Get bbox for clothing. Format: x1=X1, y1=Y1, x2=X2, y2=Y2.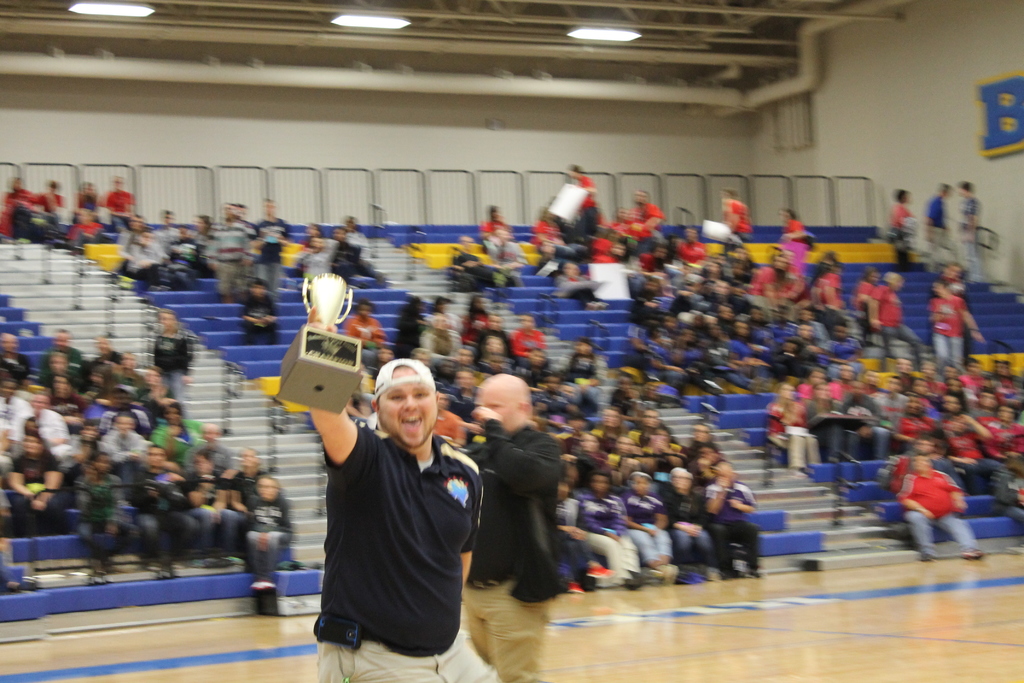
x1=575, y1=490, x2=650, y2=573.
